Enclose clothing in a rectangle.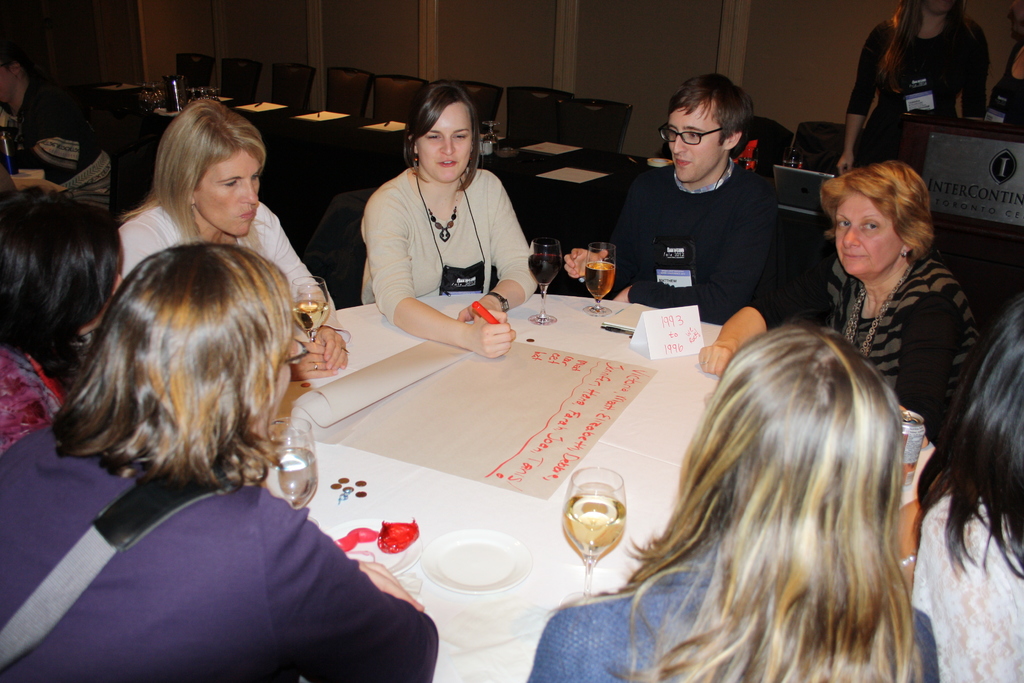
box(794, 256, 980, 445).
